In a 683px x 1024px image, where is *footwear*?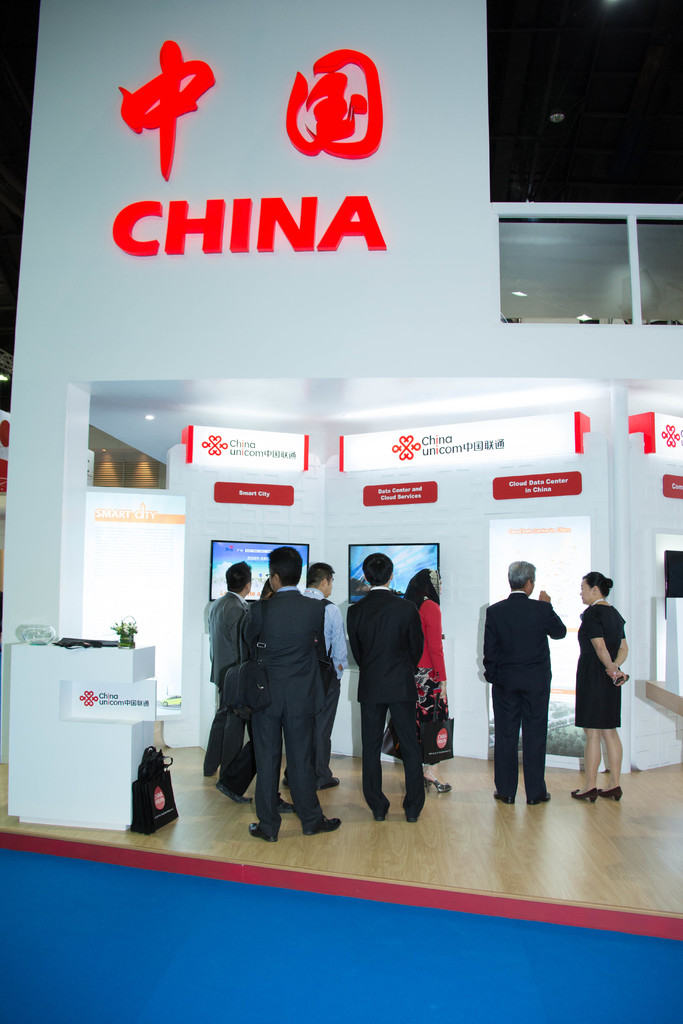
rect(571, 785, 602, 804).
